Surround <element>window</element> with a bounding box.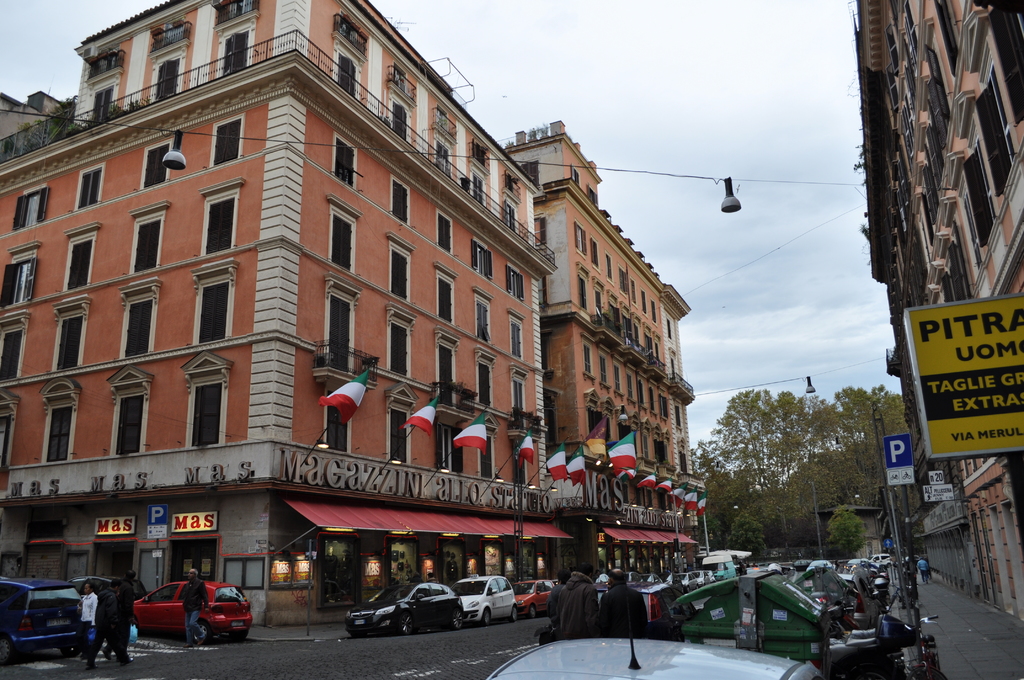
<region>437, 537, 468, 585</region>.
